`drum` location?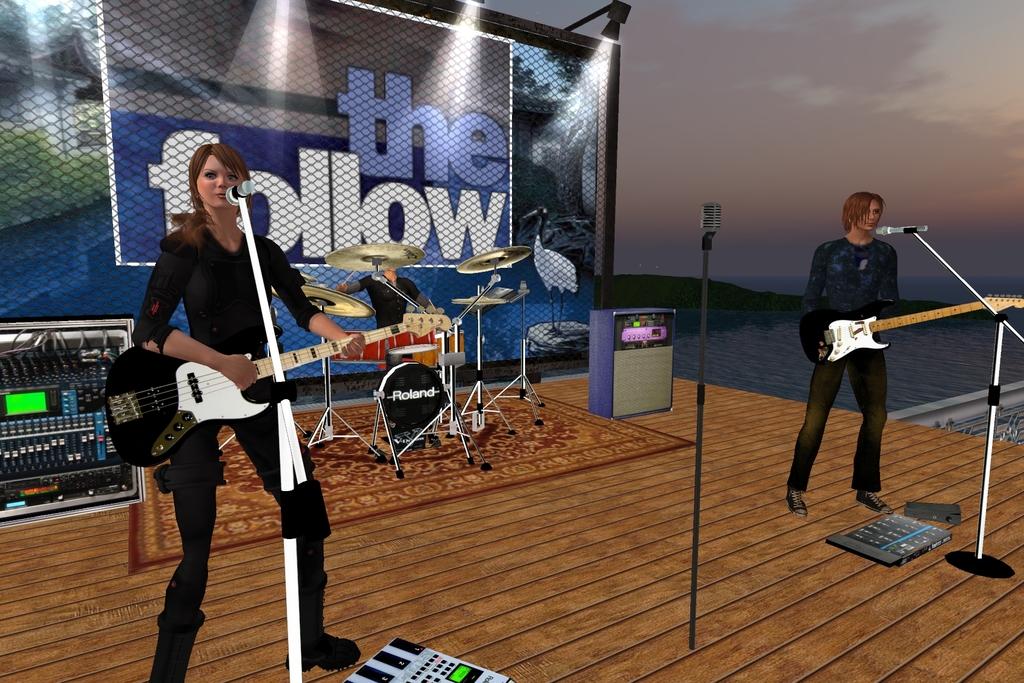
left=389, top=336, right=439, bottom=366
